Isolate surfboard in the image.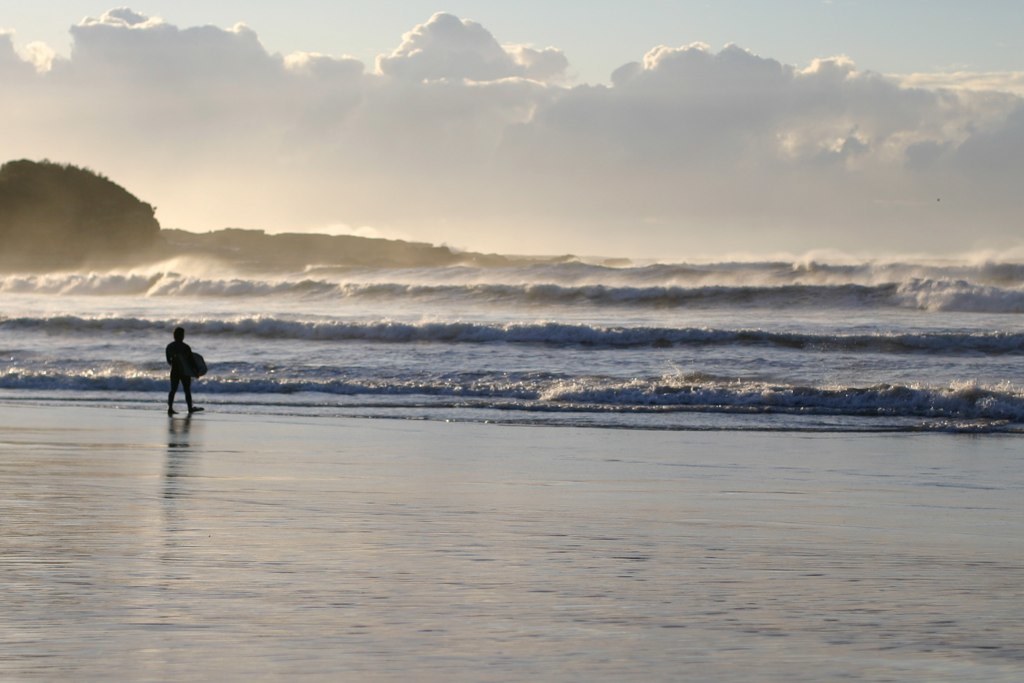
Isolated region: 194,353,209,377.
